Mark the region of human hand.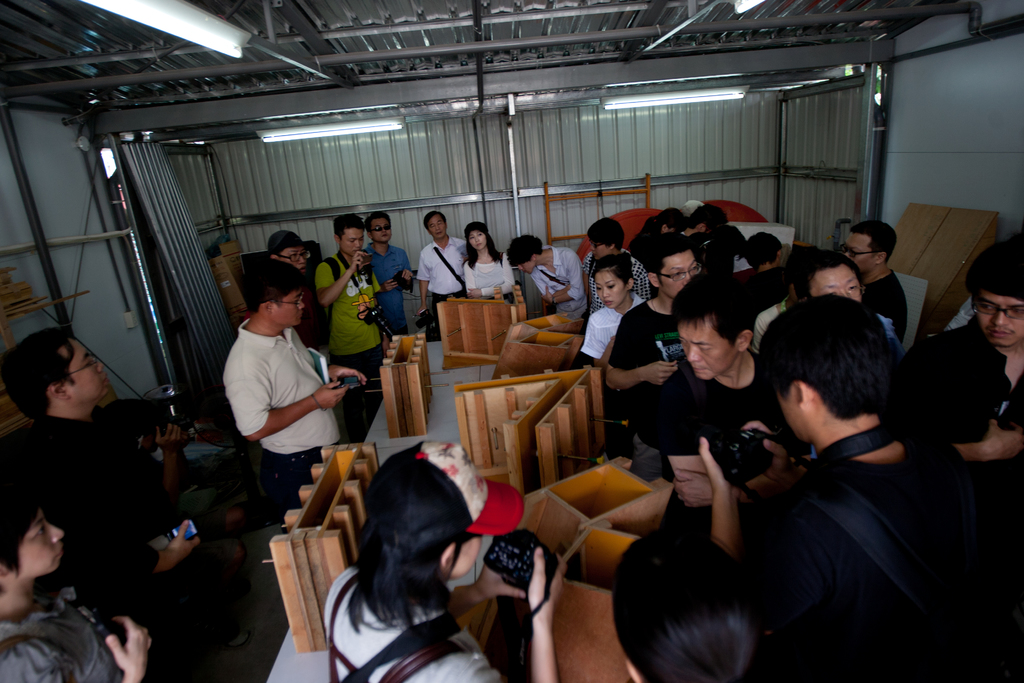
Region: x1=732, y1=419, x2=789, y2=495.
